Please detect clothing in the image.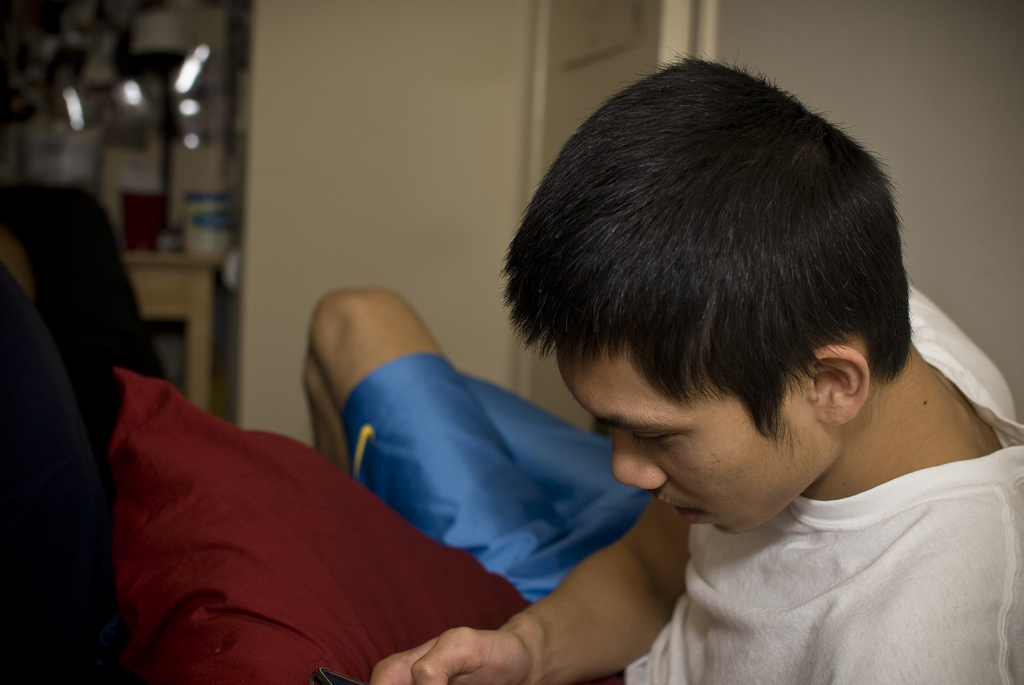
(left=338, top=356, right=650, bottom=610).
